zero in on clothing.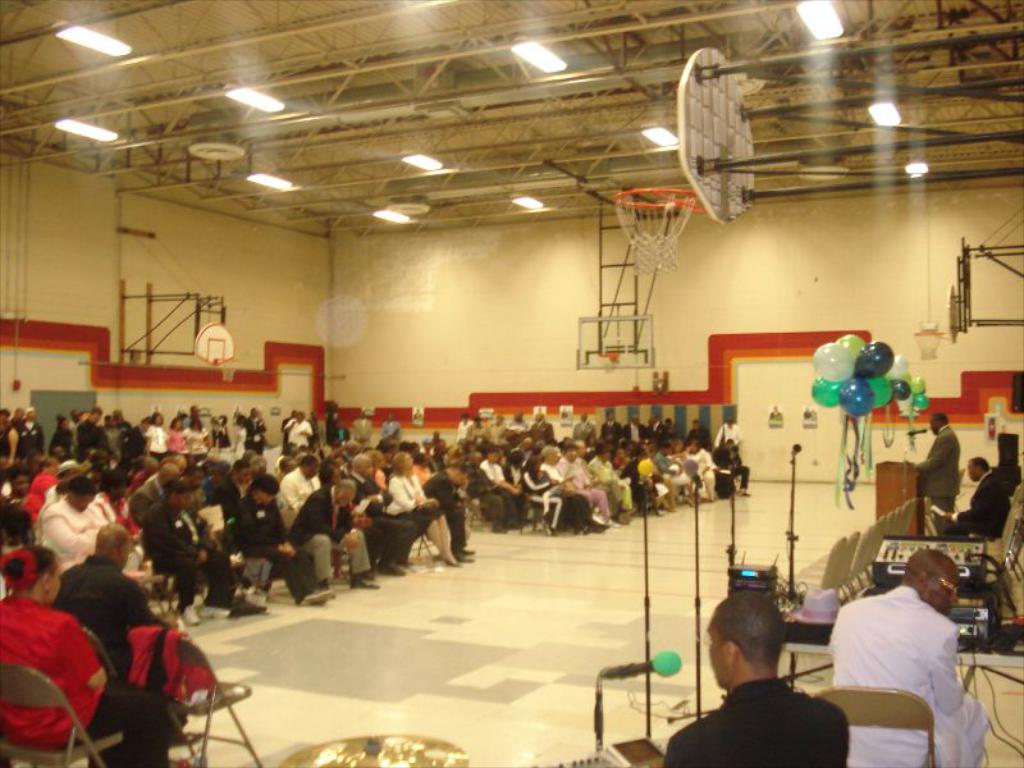
Zeroed in: (left=660, top=675, right=851, bottom=767).
